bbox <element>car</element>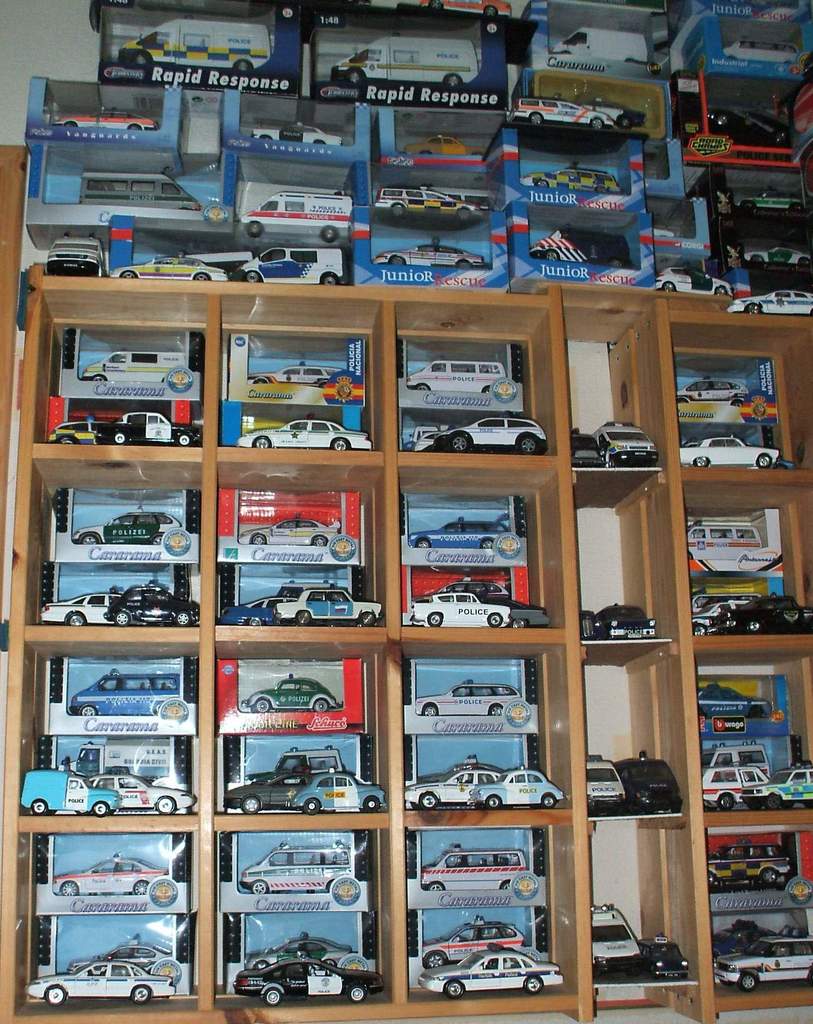
locate(766, 764, 812, 806)
